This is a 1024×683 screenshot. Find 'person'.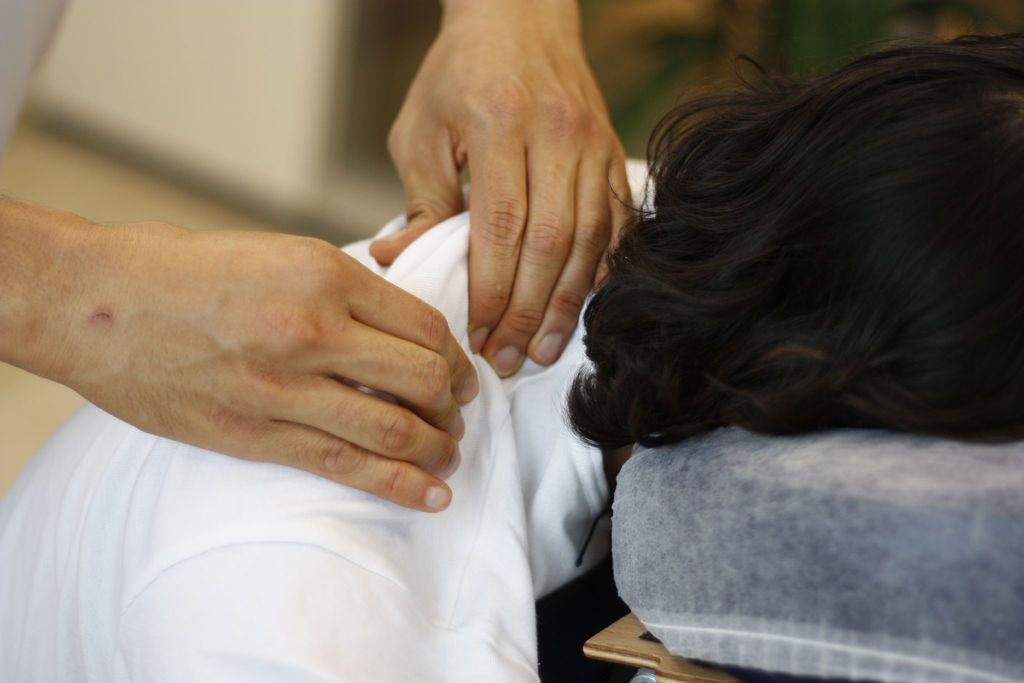
Bounding box: select_region(0, 0, 644, 516).
